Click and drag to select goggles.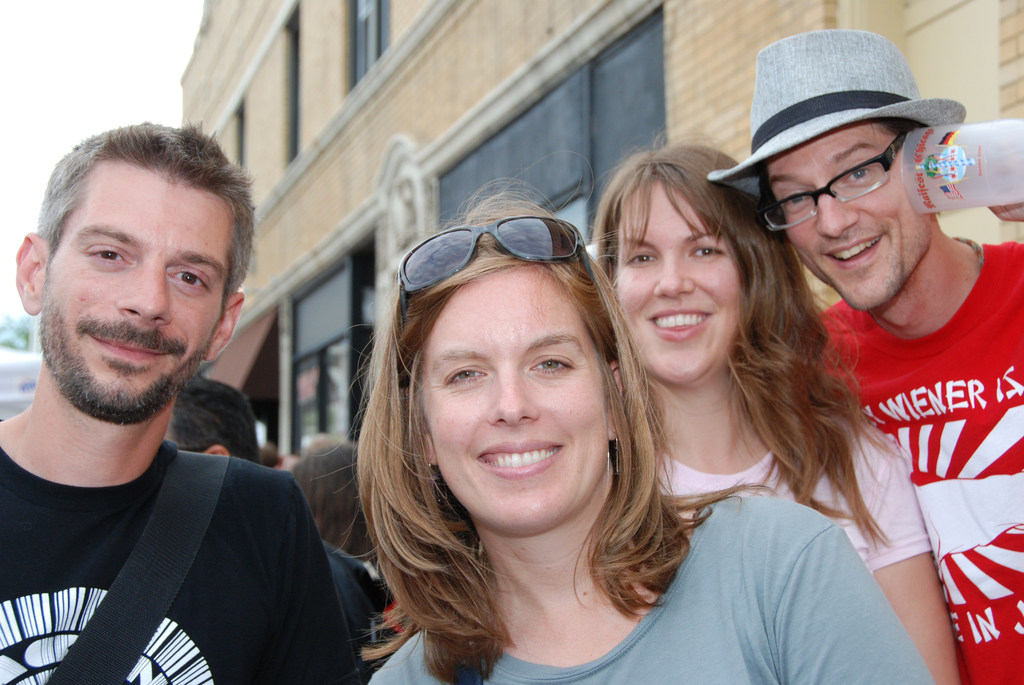
Selection: 396:221:609:290.
